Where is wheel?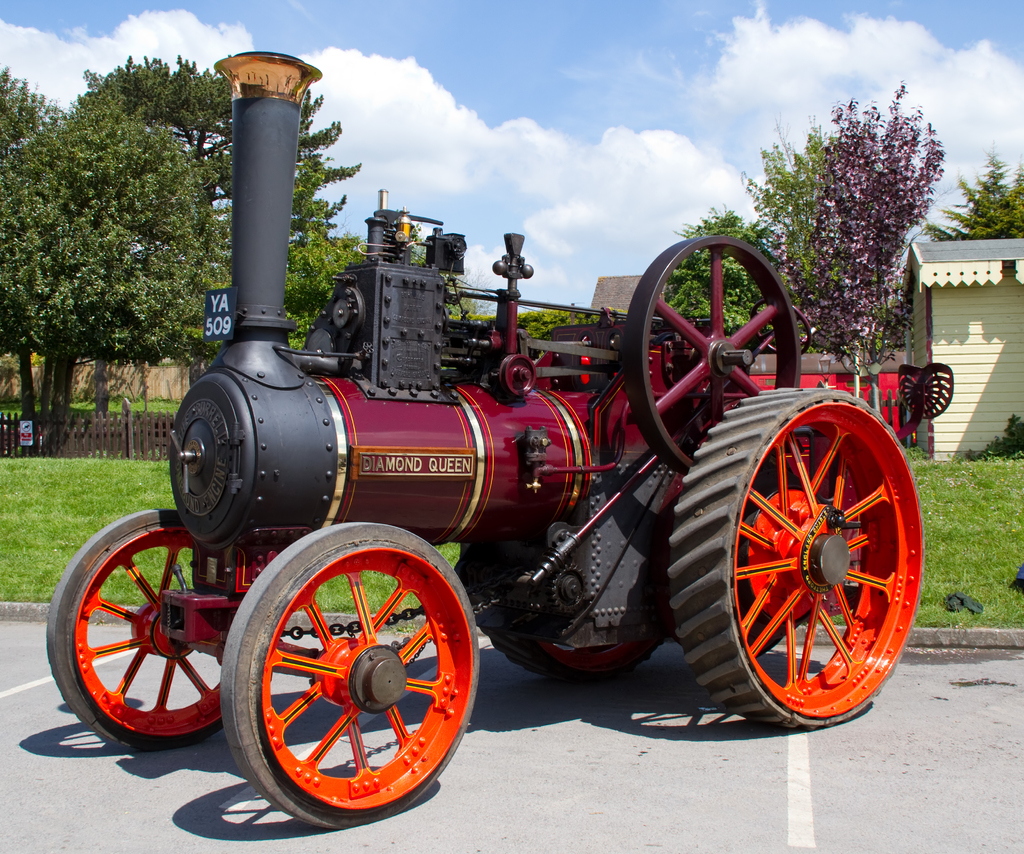
<region>45, 508, 280, 752</region>.
